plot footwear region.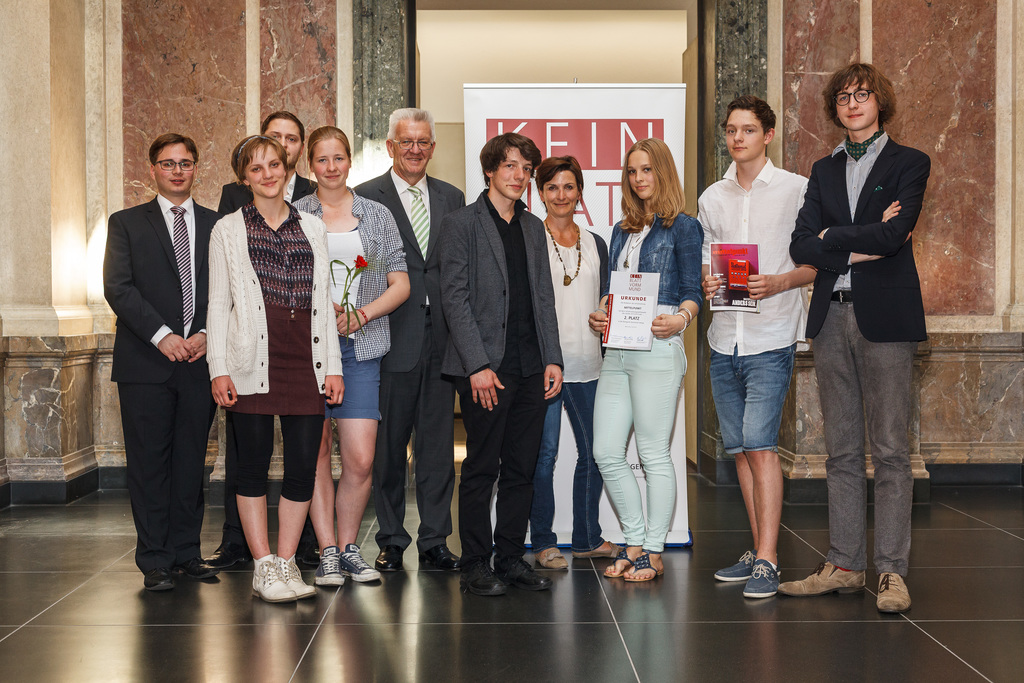
Plotted at 271:552:317:604.
